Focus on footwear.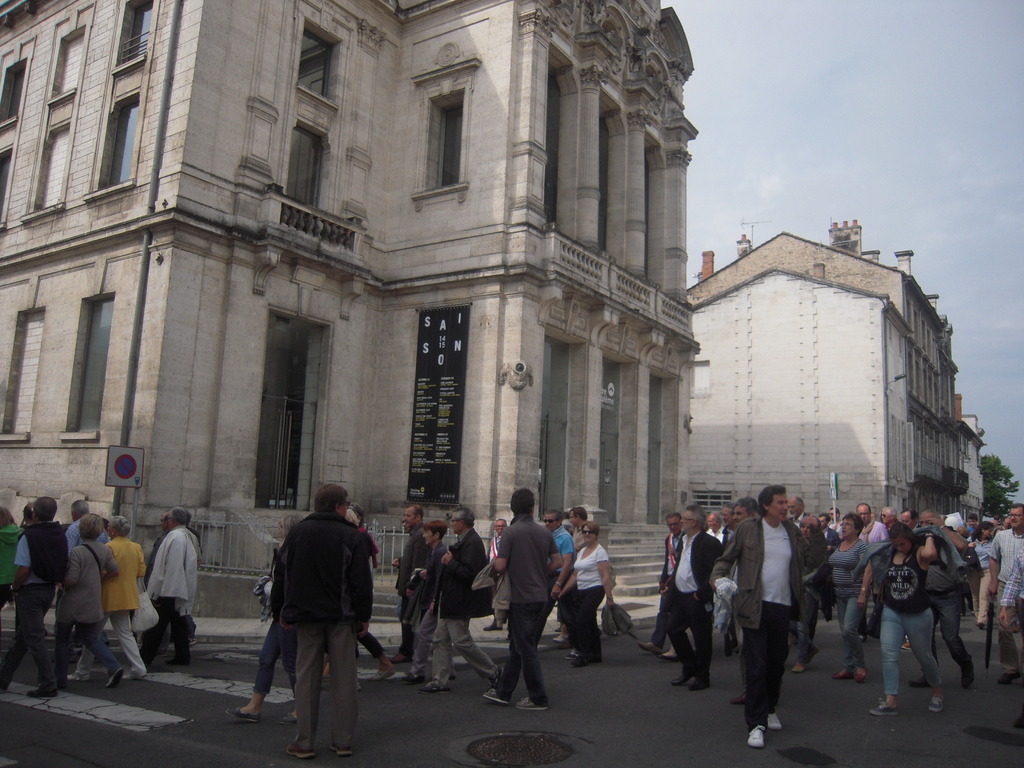
Focused at [left=874, top=701, right=895, bottom=717].
